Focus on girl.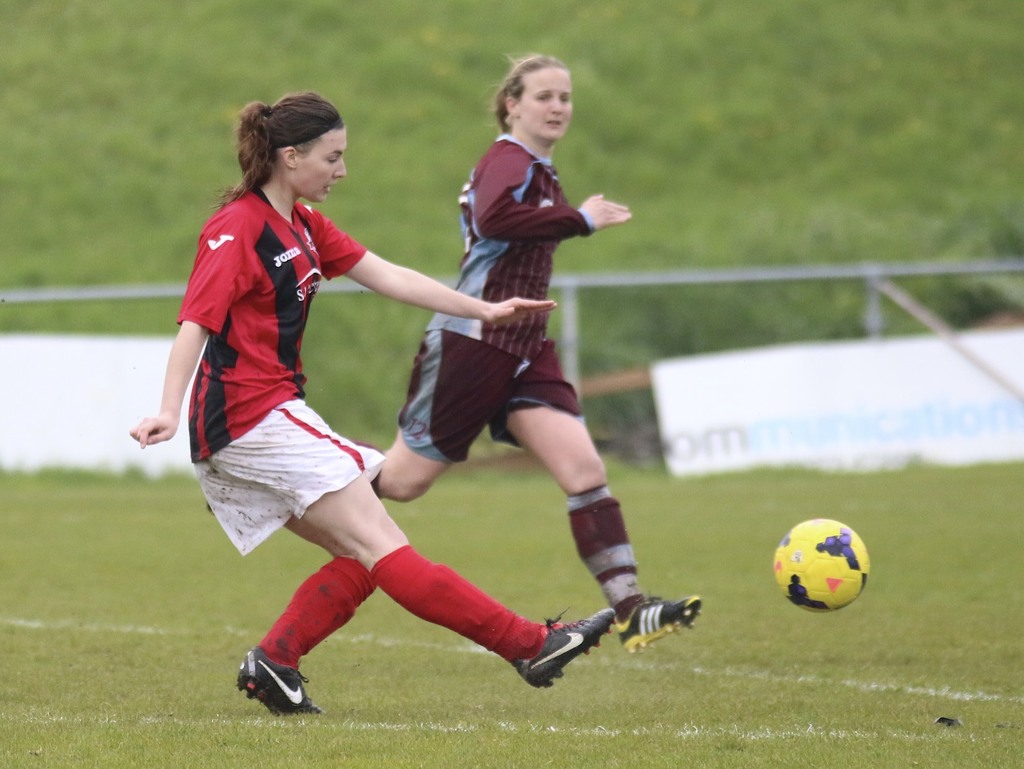
Focused at bbox(371, 58, 700, 654).
